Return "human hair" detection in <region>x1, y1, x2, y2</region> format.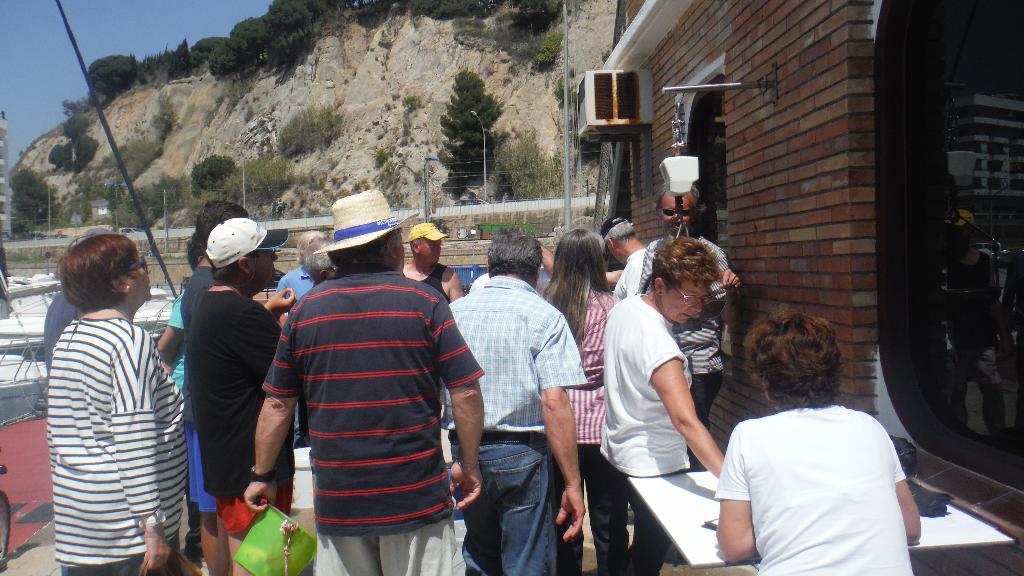
<region>193, 196, 247, 253</region>.
